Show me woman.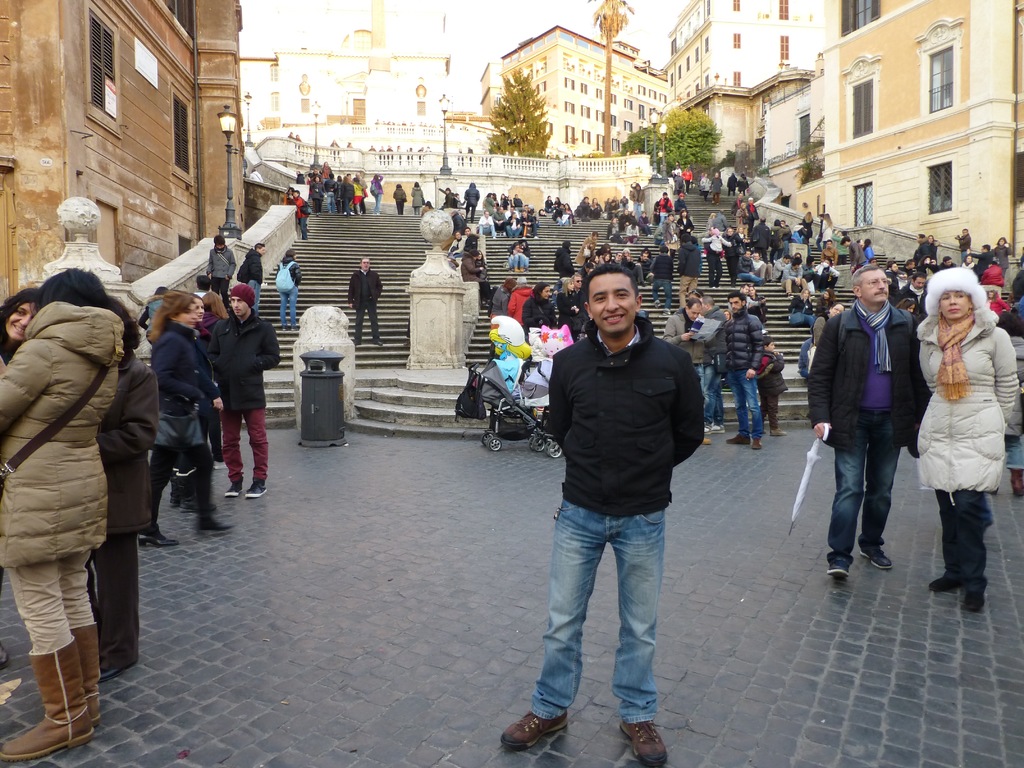
woman is here: Rect(737, 202, 749, 238).
